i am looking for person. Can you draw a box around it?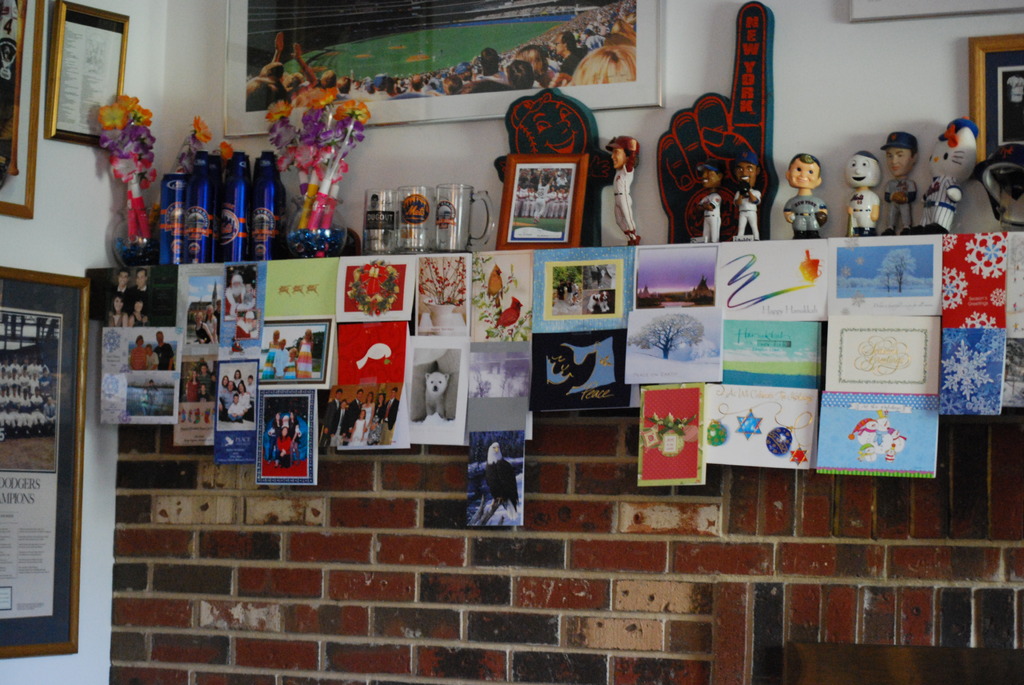
Sure, the bounding box is 279:423:289:468.
